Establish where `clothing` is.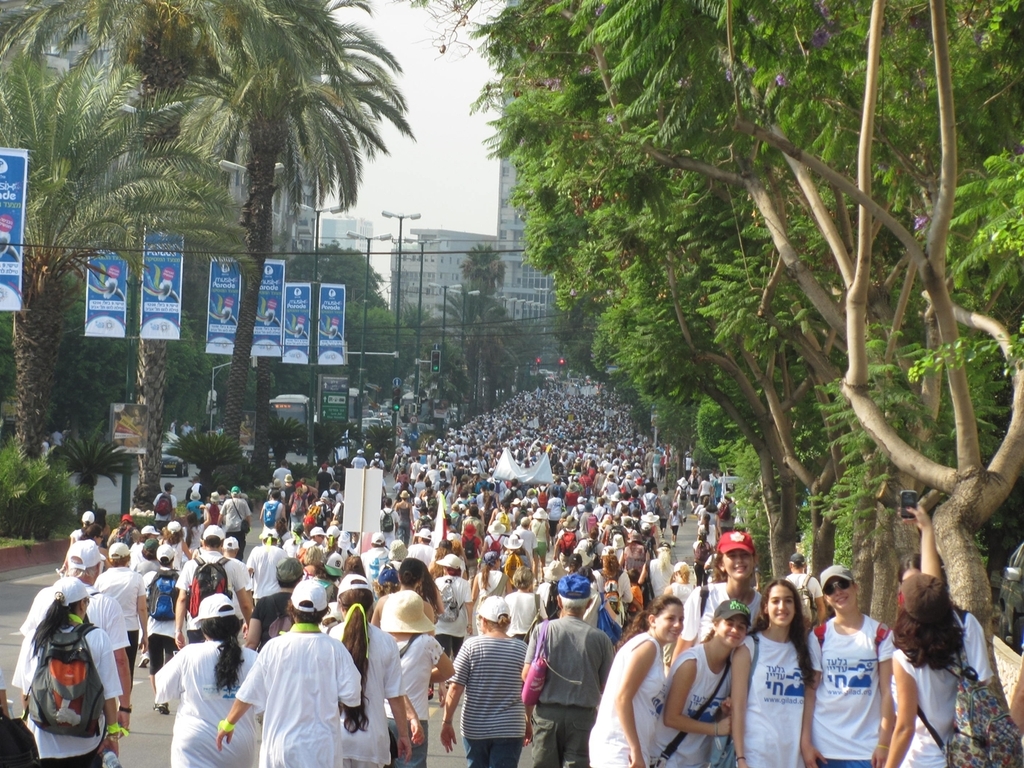
Established at bbox(309, 500, 329, 525).
